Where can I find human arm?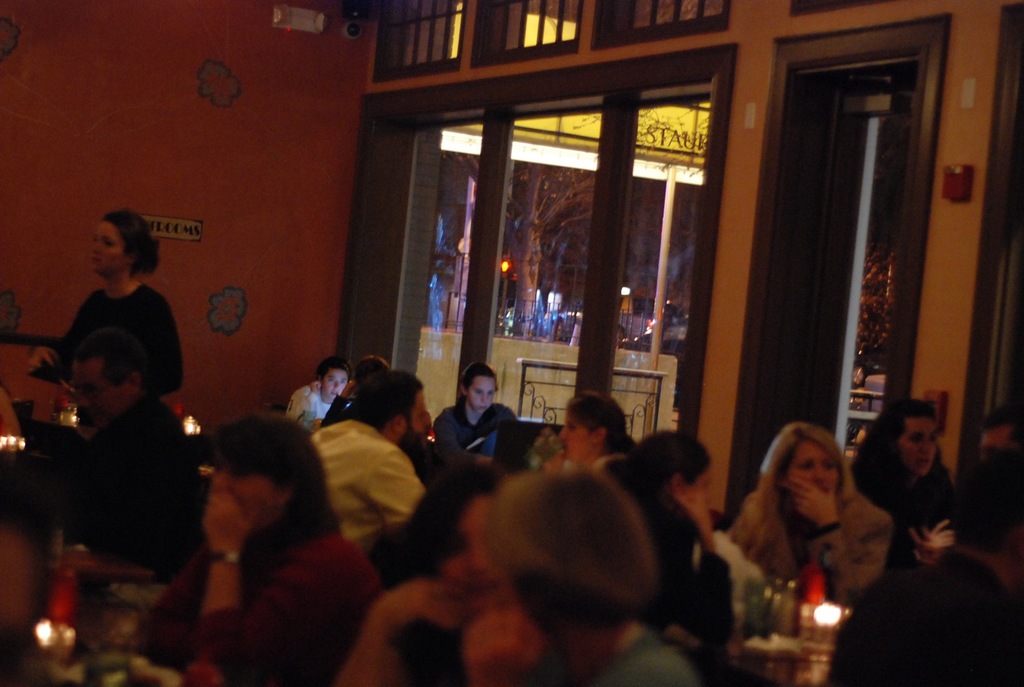
You can find it at (129, 548, 207, 676).
